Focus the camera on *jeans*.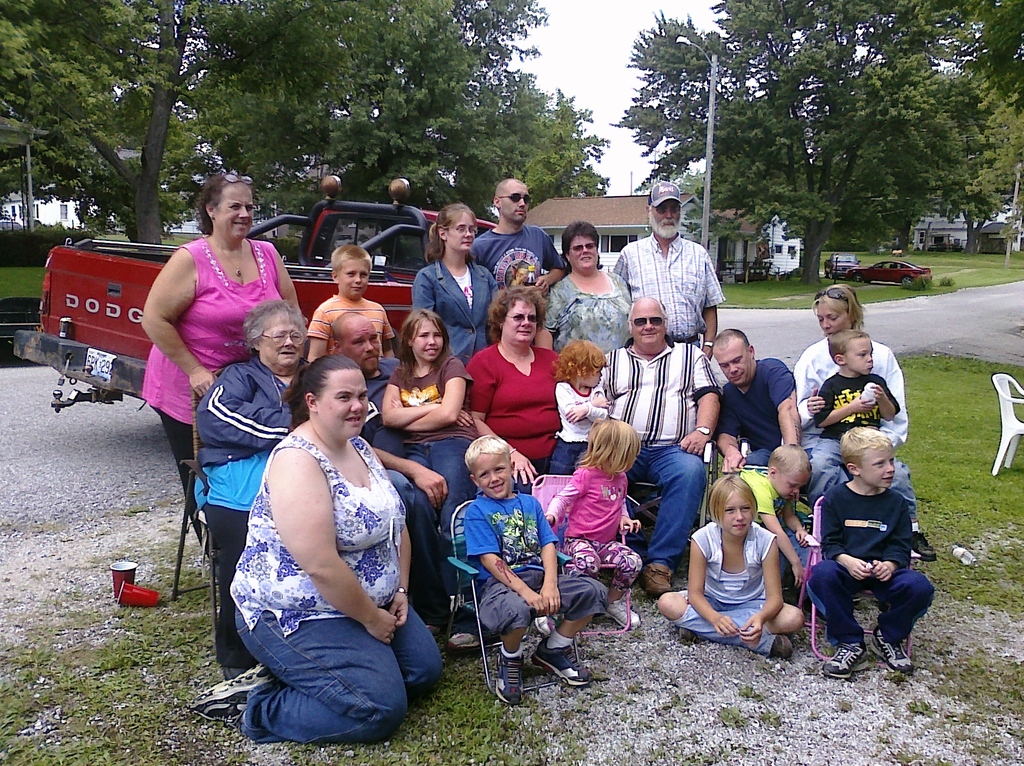
Focus region: x1=623 y1=443 x2=708 y2=570.
